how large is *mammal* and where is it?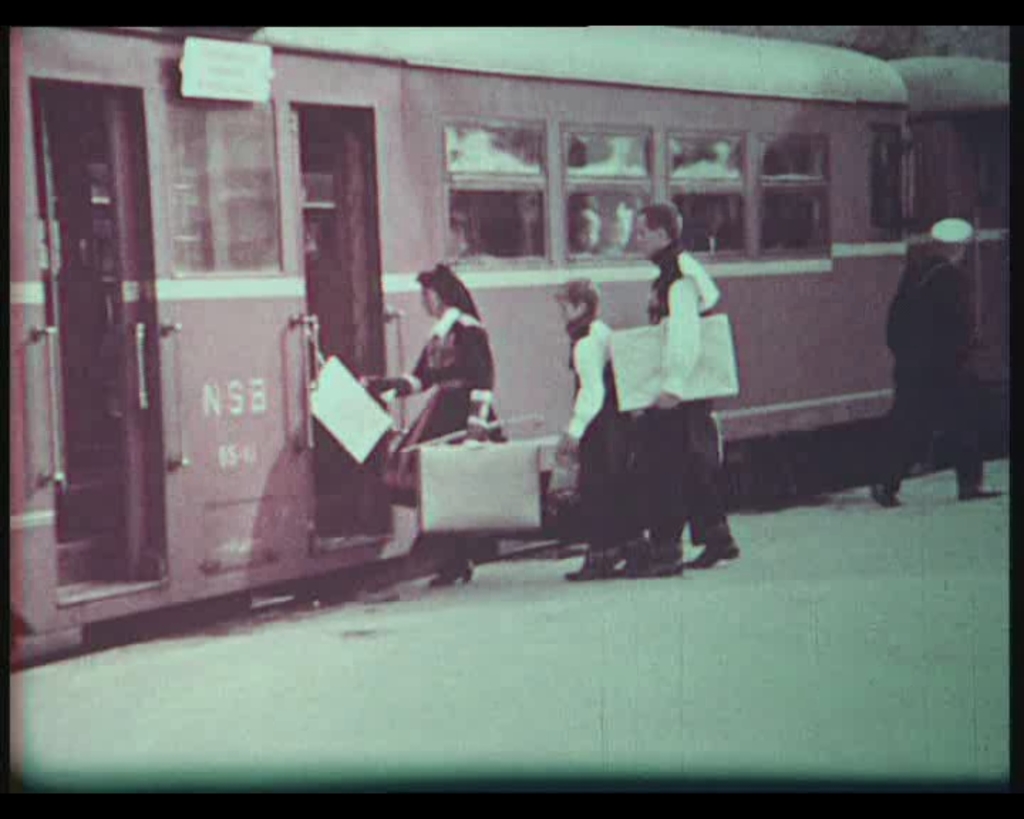
Bounding box: <bbox>573, 209, 600, 252</bbox>.
